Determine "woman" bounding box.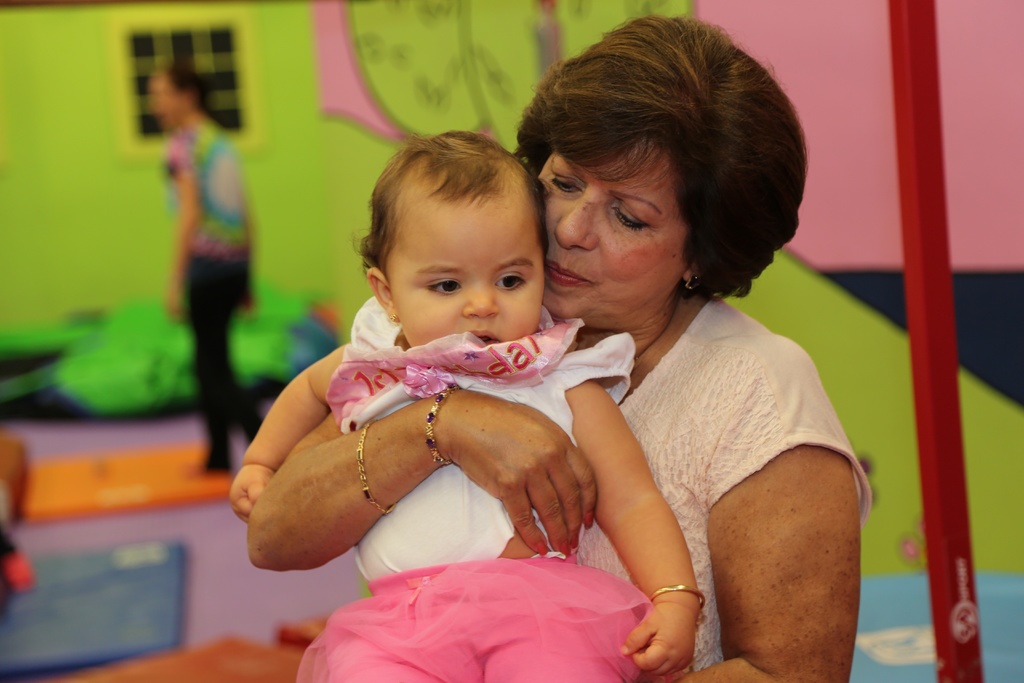
Determined: (279, 47, 835, 676).
